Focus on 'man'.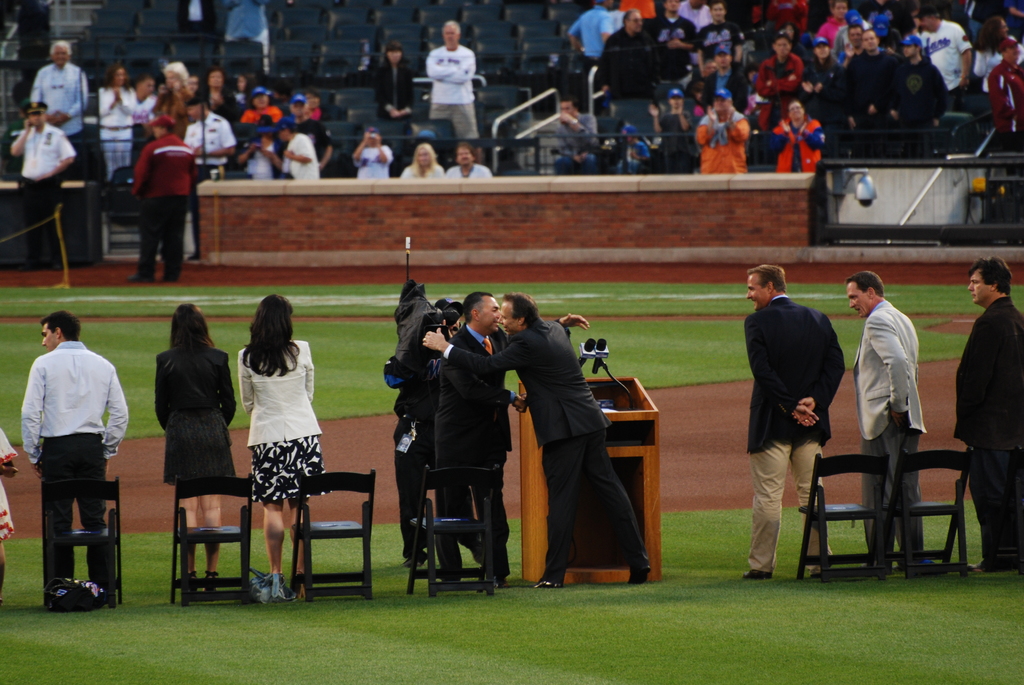
Focused at box=[446, 143, 493, 182].
